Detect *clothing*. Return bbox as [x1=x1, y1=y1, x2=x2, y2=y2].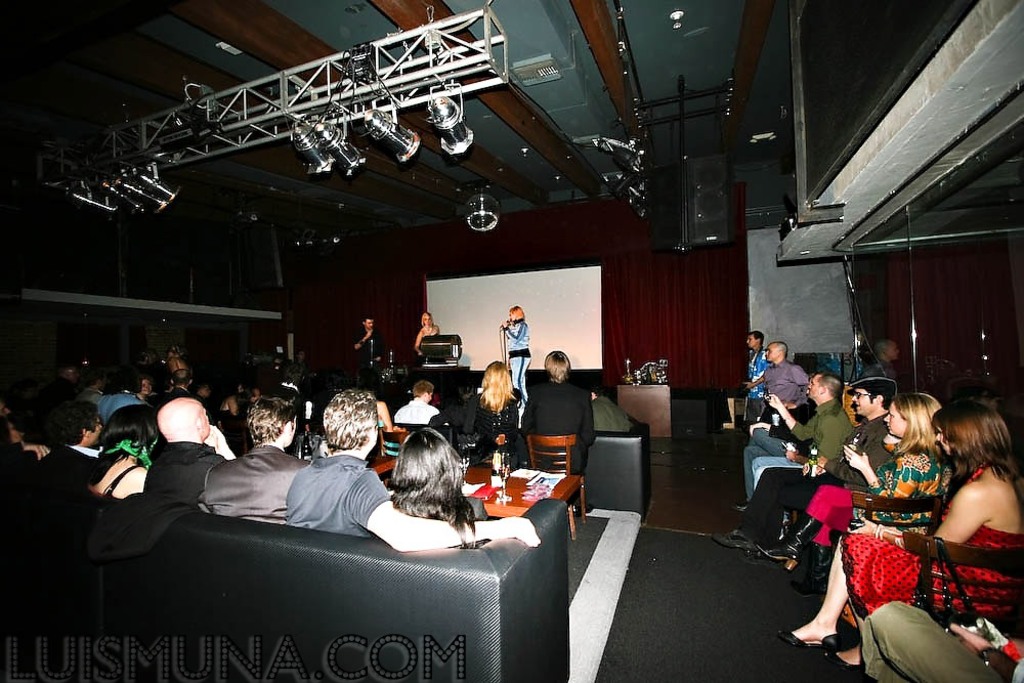
[x1=460, y1=488, x2=489, y2=517].
